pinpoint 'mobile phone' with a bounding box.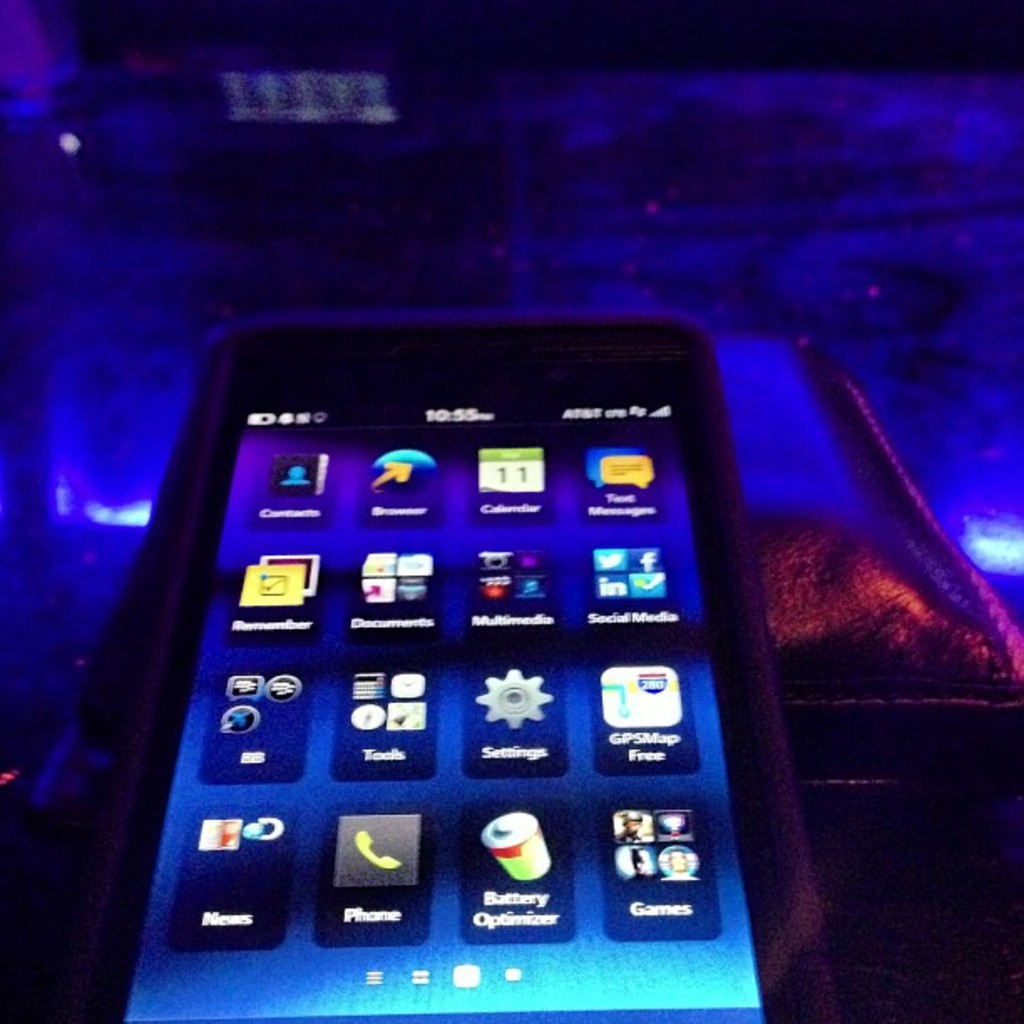
{"x1": 95, "y1": 313, "x2": 800, "y2": 1004}.
